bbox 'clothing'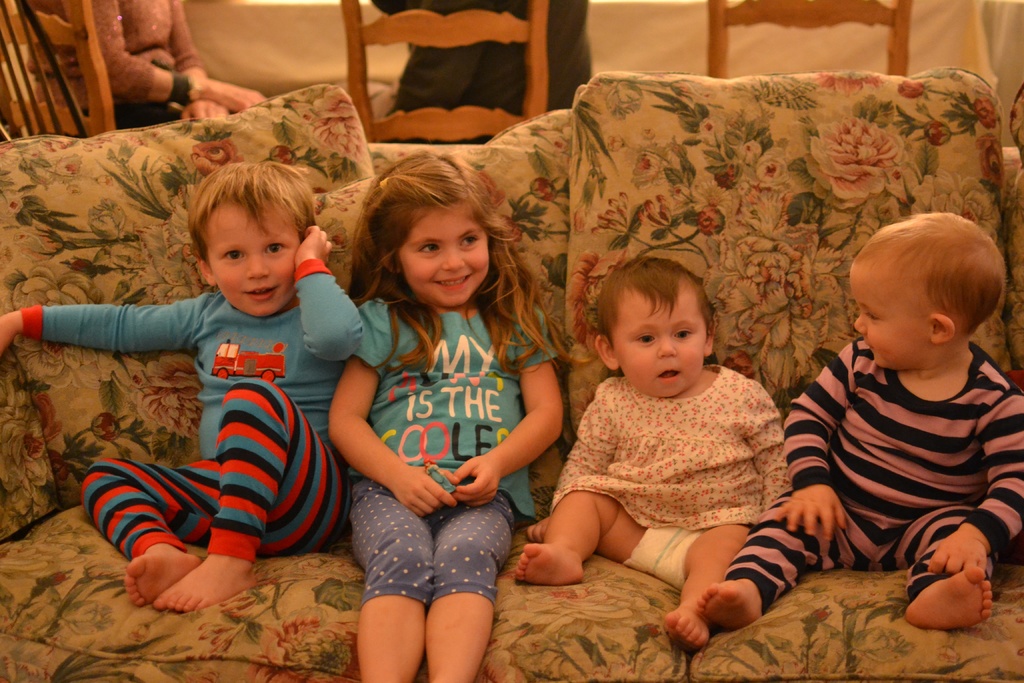
bbox(4, 261, 367, 562)
